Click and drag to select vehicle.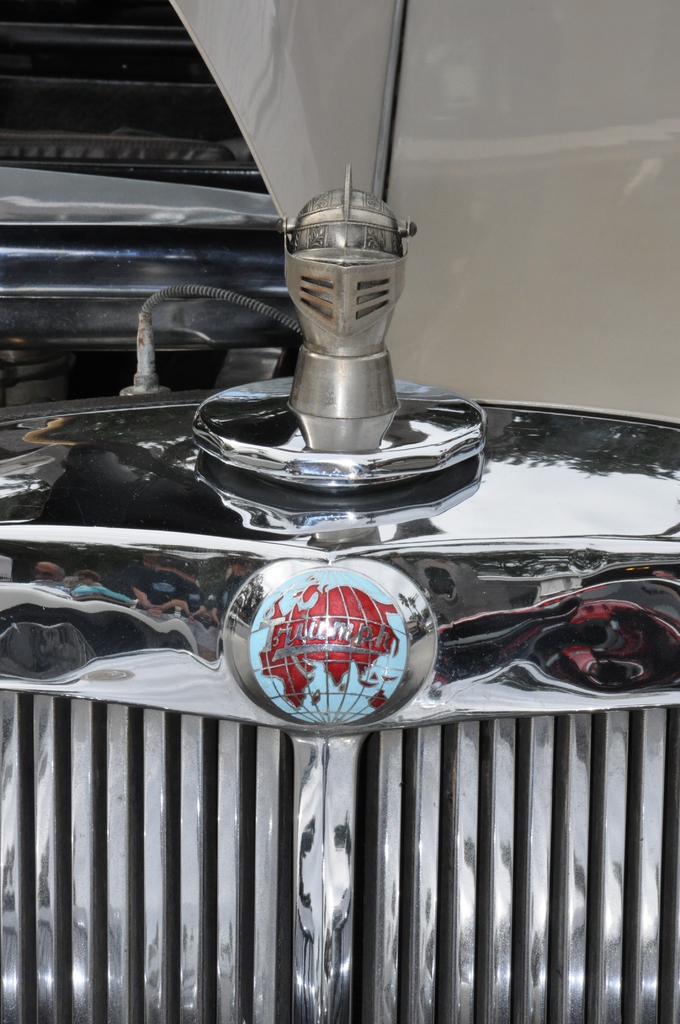
Selection: x1=0, y1=0, x2=679, y2=1023.
